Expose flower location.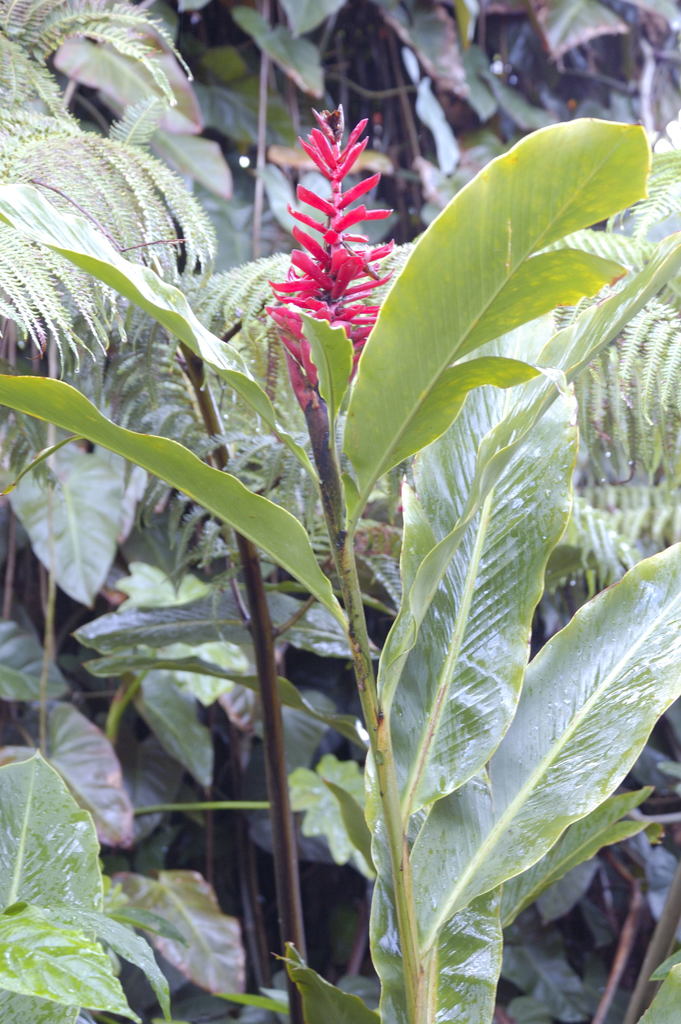
Exposed at crop(259, 99, 399, 394).
